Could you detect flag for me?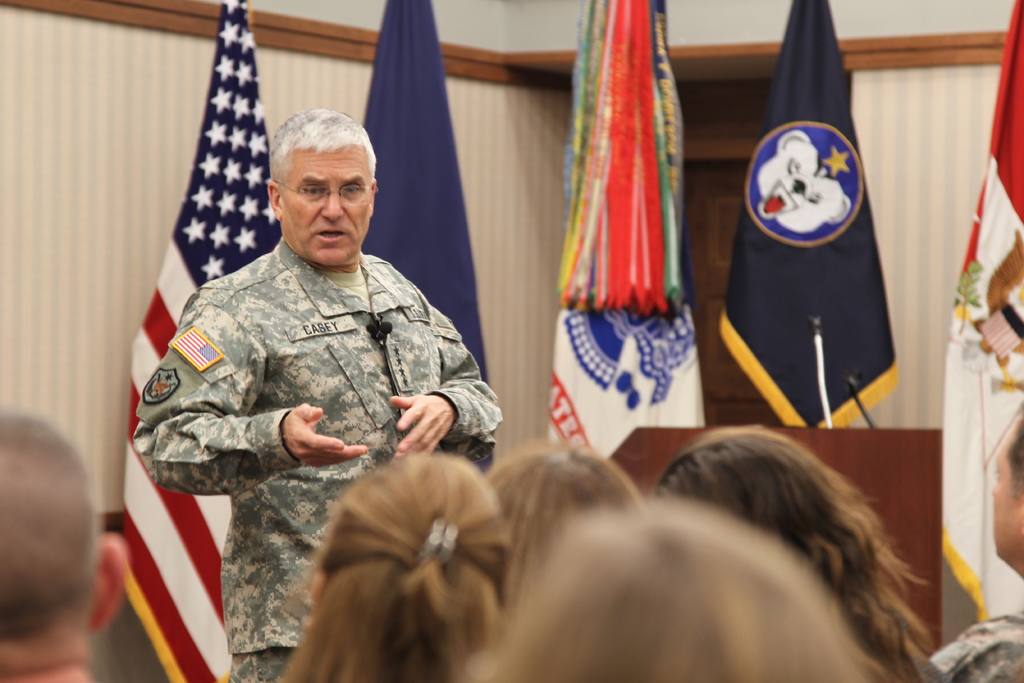
Detection result: 719:1:897:428.
